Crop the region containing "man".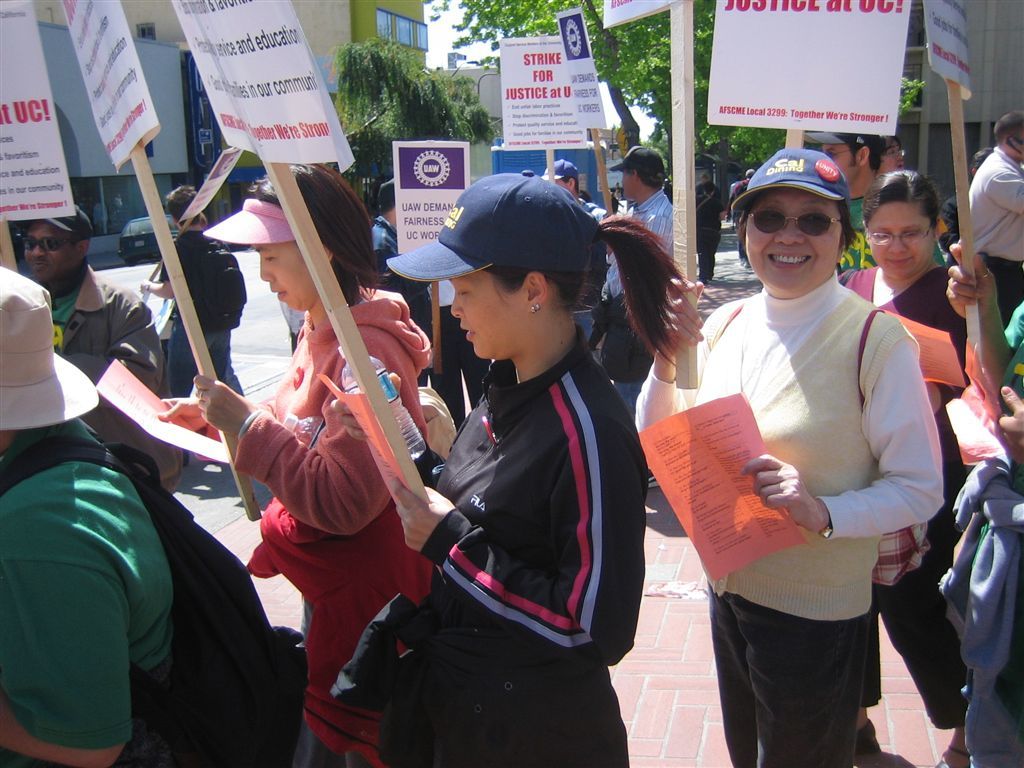
Crop region: region(803, 131, 948, 270).
